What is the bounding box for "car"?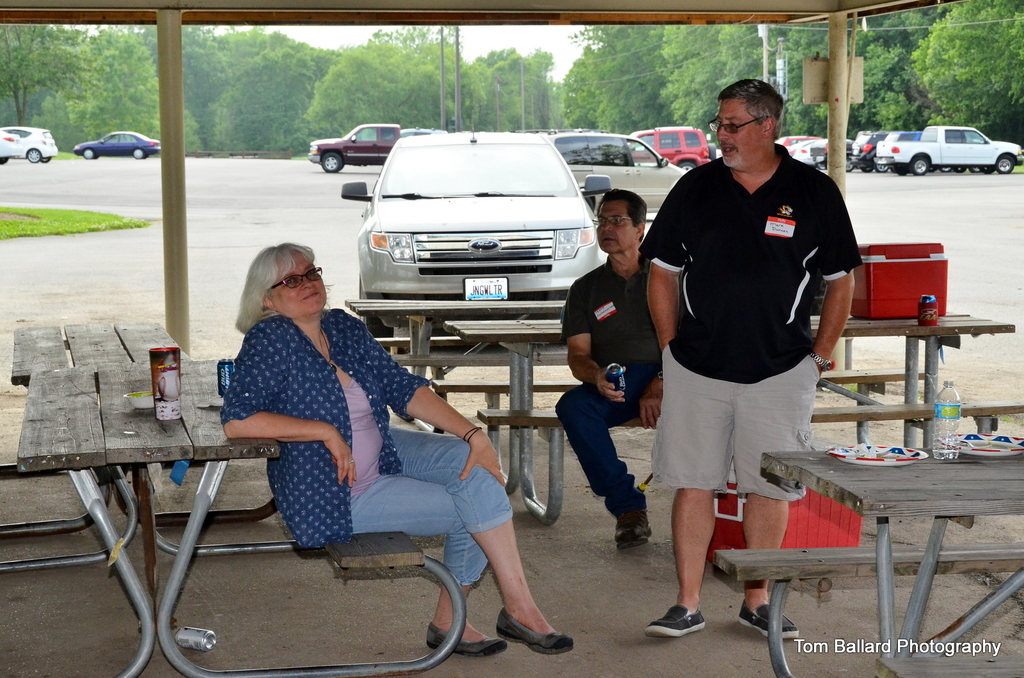
select_region(72, 130, 159, 161).
